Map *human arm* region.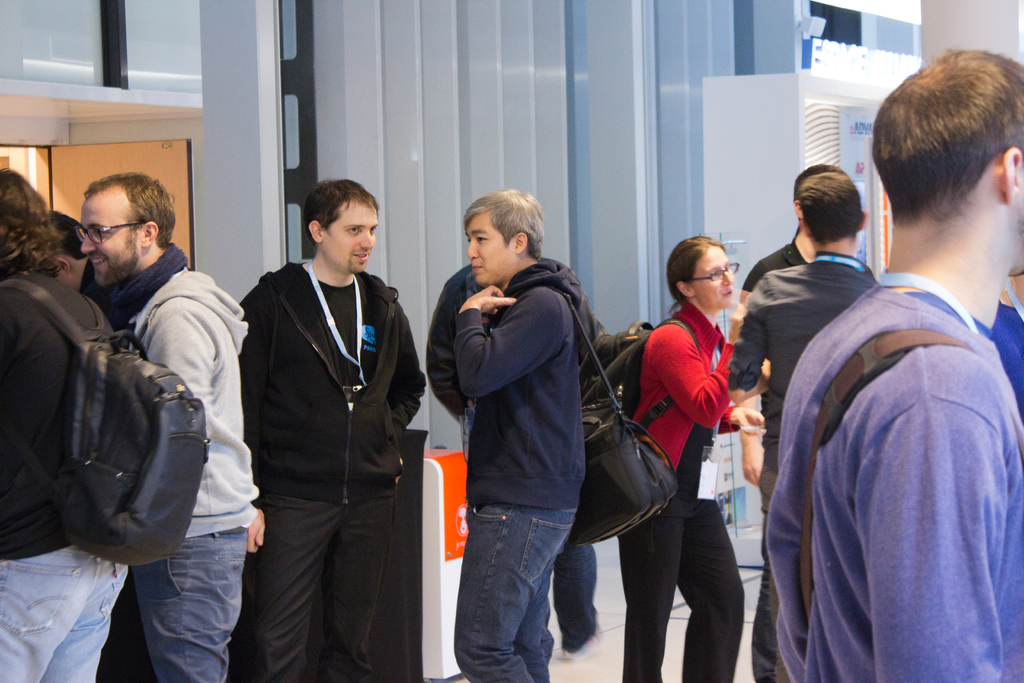
Mapped to <bbox>152, 309, 214, 442</bbox>.
